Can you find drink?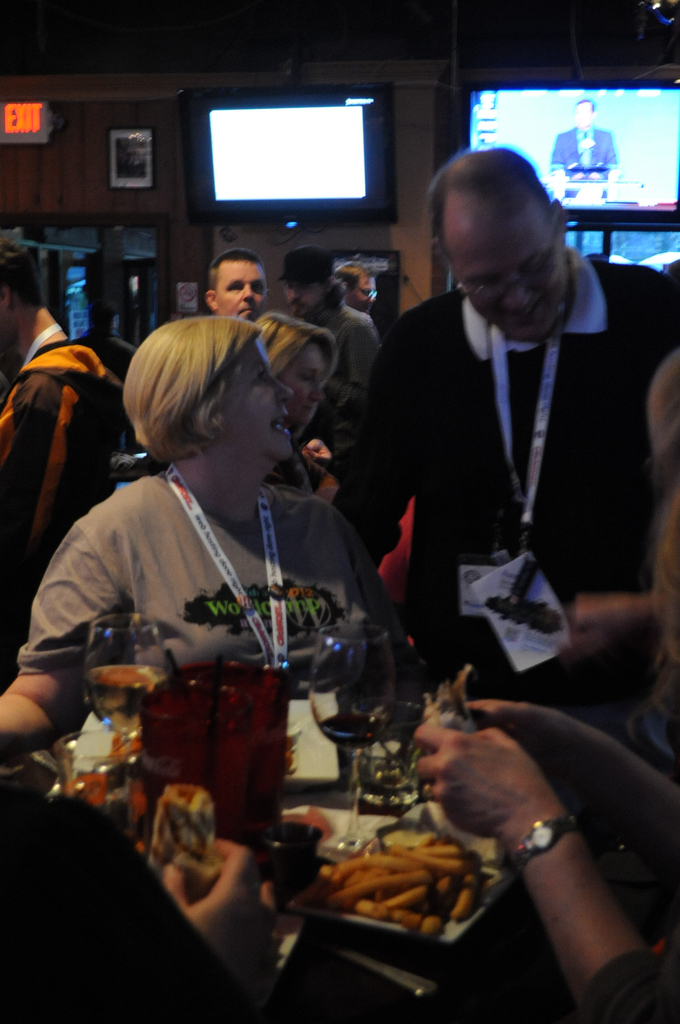
Yes, bounding box: rect(359, 743, 424, 810).
